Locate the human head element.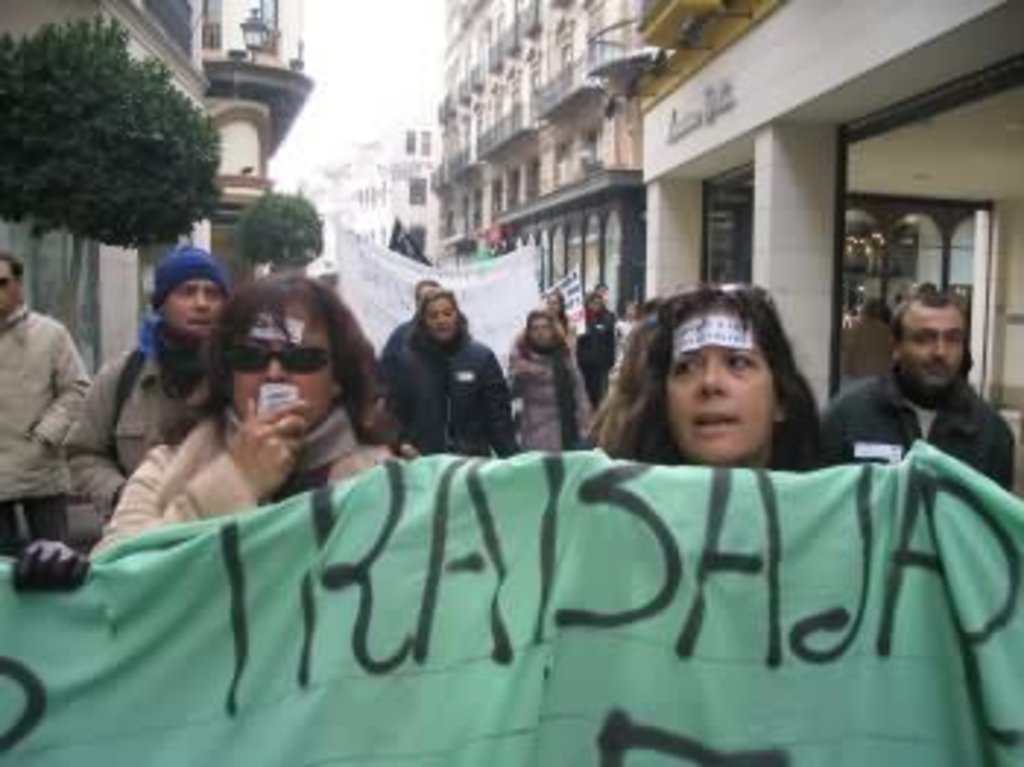
Element bbox: <box>884,299,963,392</box>.
